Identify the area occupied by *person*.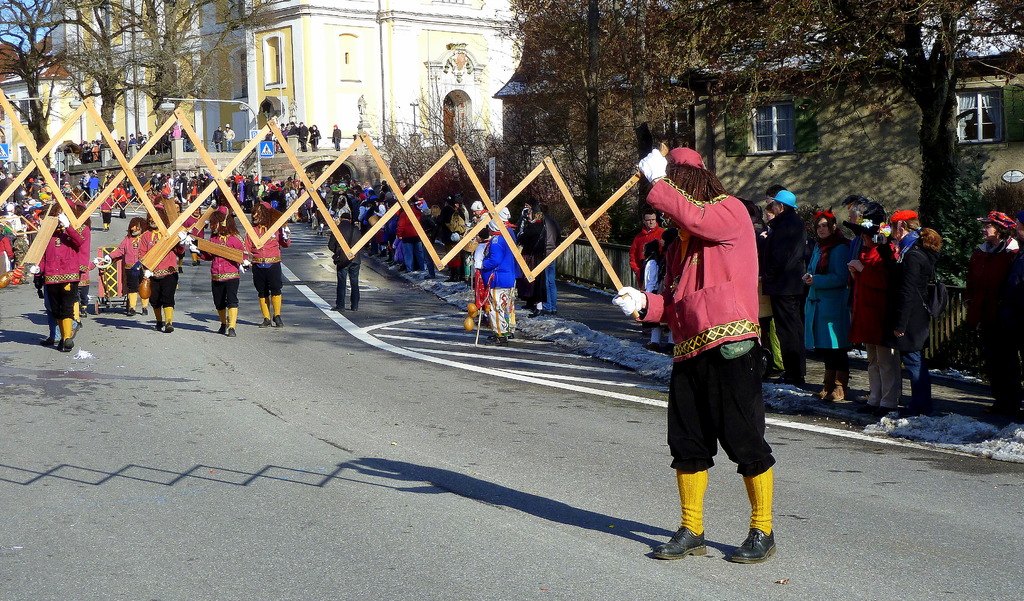
Area: {"x1": 325, "y1": 207, "x2": 365, "y2": 316}.
